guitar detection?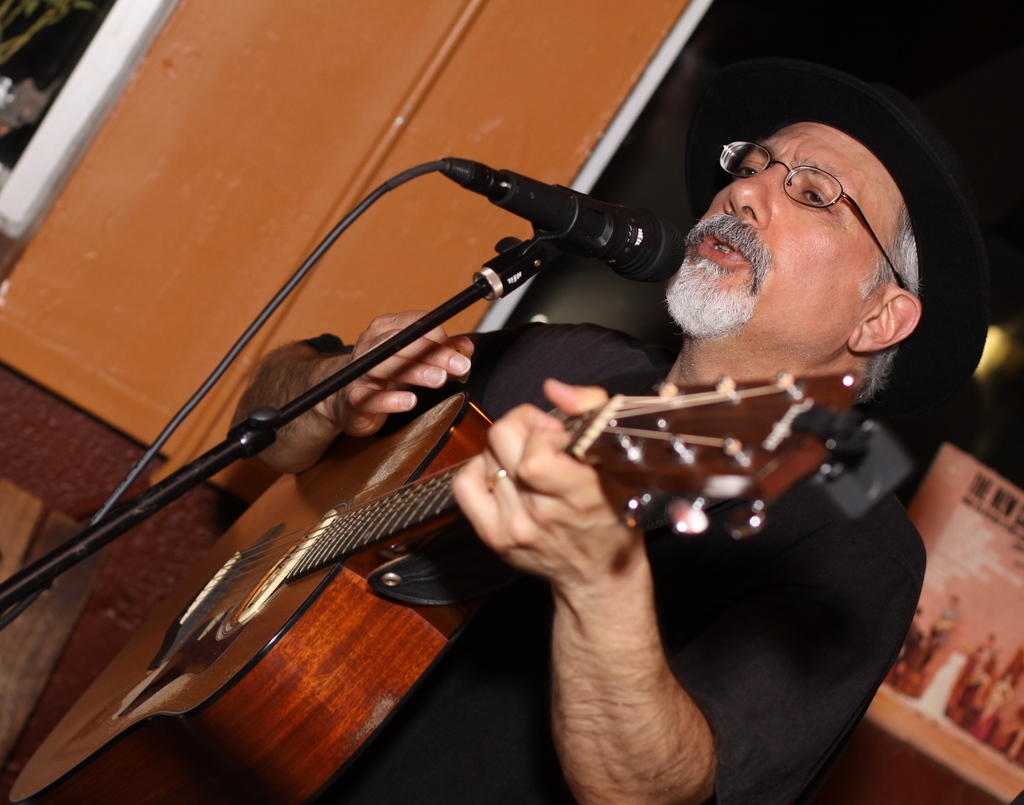
bbox(49, 139, 892, 781)
